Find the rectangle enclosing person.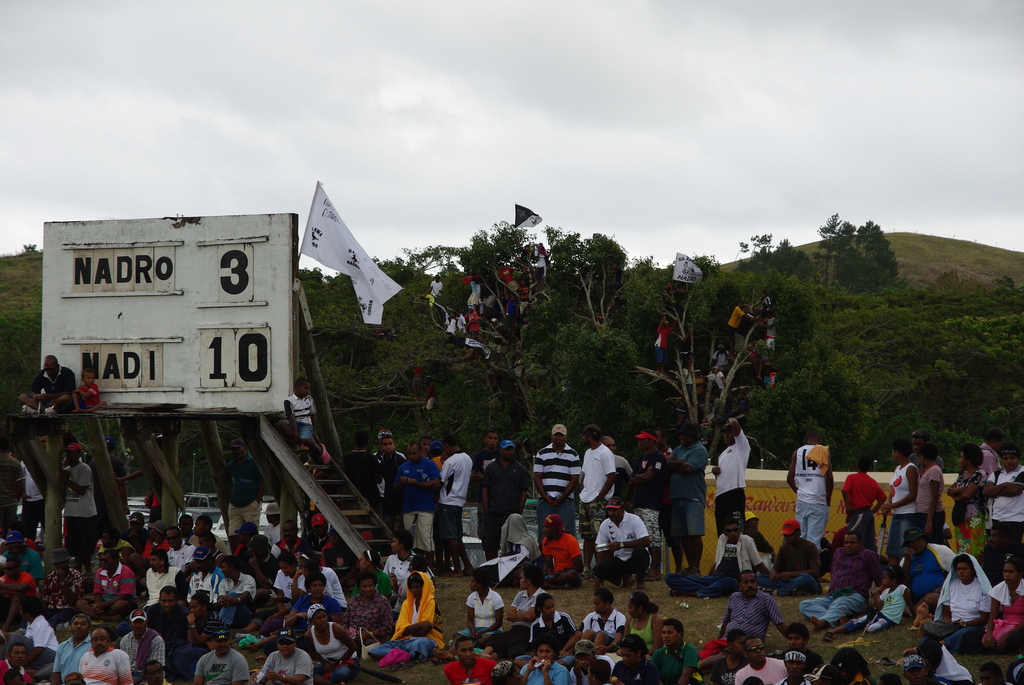
pyautogui.locateOnScreen(1, 672, 31, 684).
